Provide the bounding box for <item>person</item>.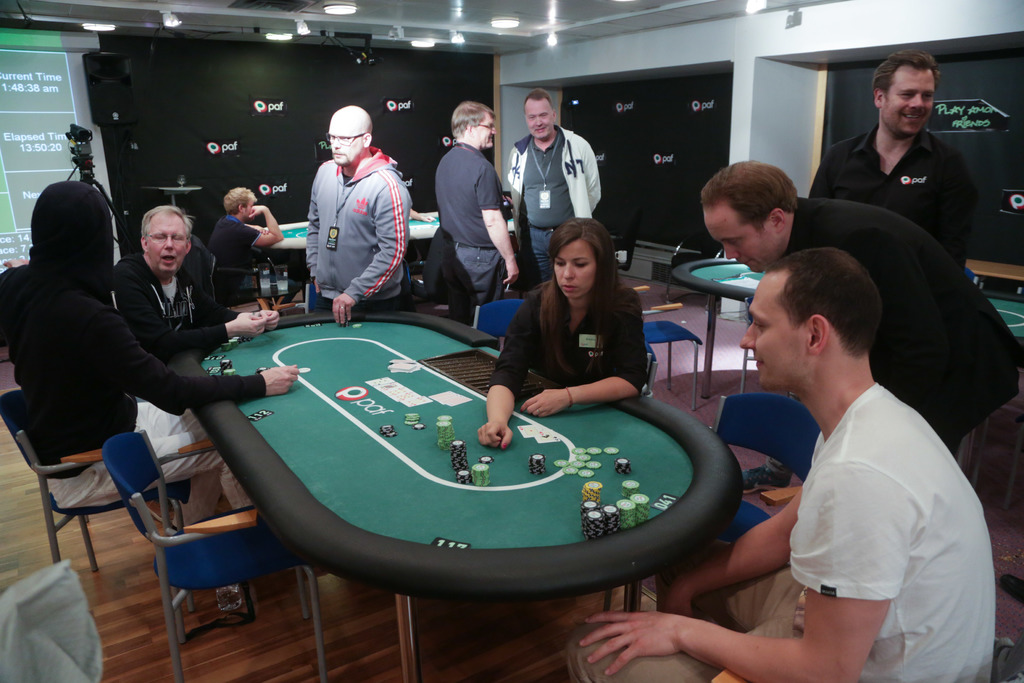
bbox(563, 247, 997, 682).
